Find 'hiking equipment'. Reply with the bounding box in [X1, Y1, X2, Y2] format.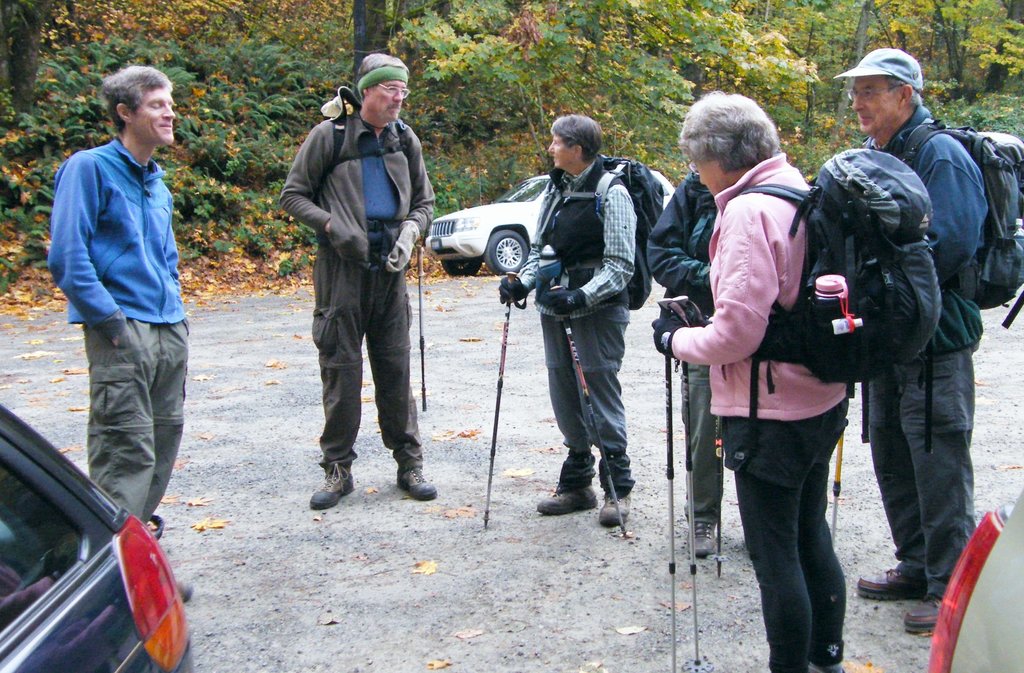
[541, 286, 584, 318].
